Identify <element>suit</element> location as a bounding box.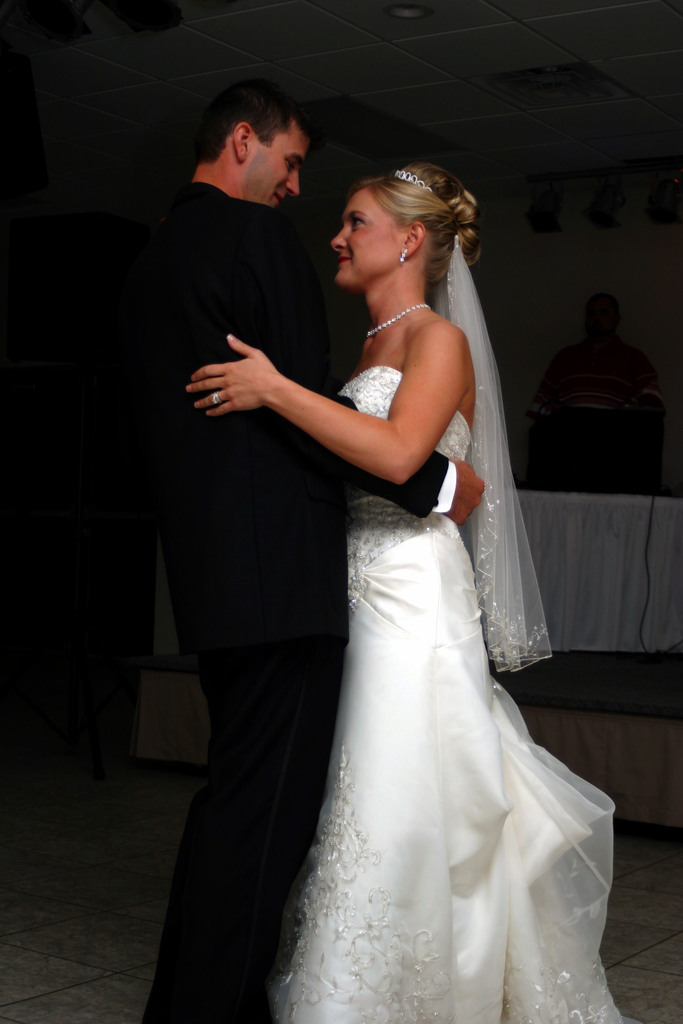
126, 172, 454, 1023.
